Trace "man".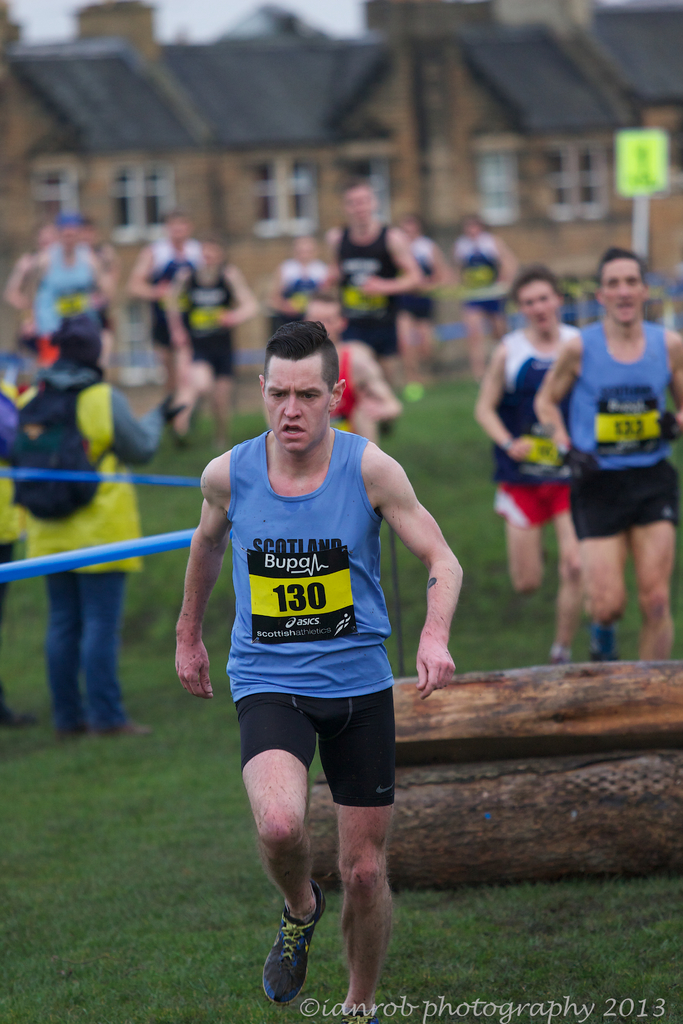
Traced to (x1=473, y1=264, x2=579, y2=666).
